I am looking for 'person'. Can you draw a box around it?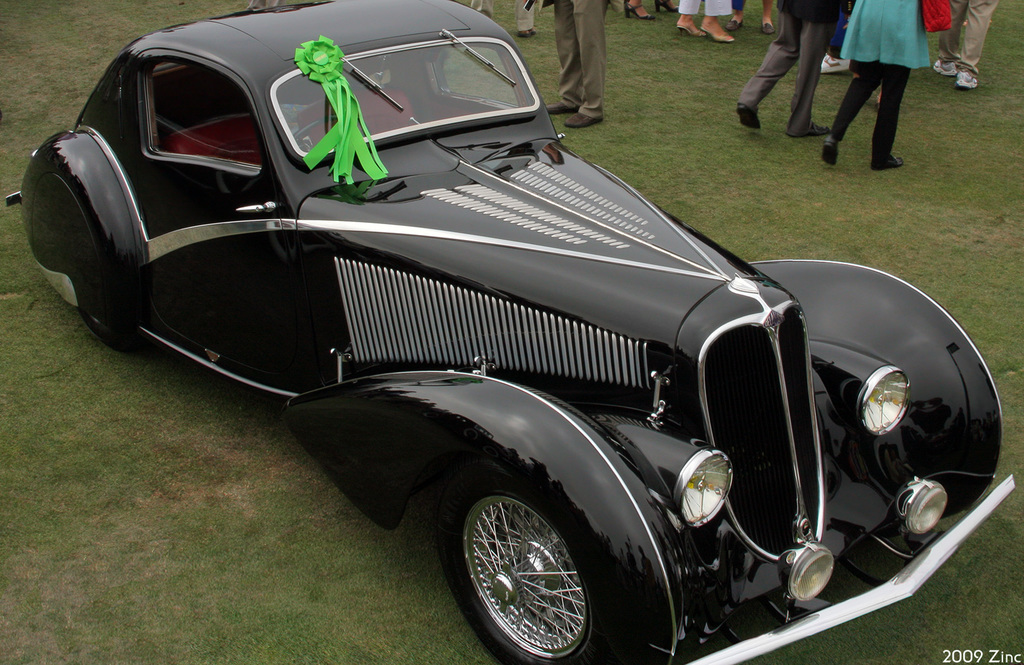
Sure, the bounding box is locate(931, 0, 1000, 90).
